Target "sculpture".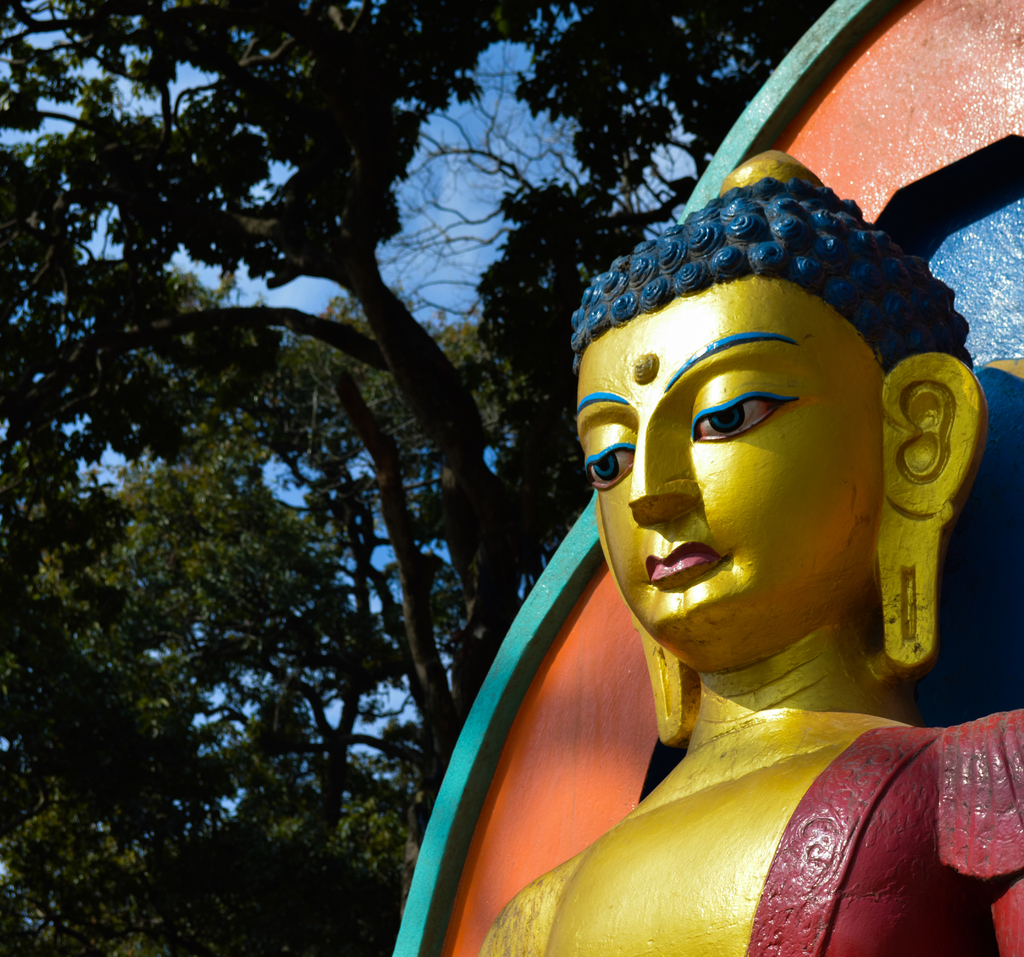
Target region: region(444, 114, 1023, 956).
